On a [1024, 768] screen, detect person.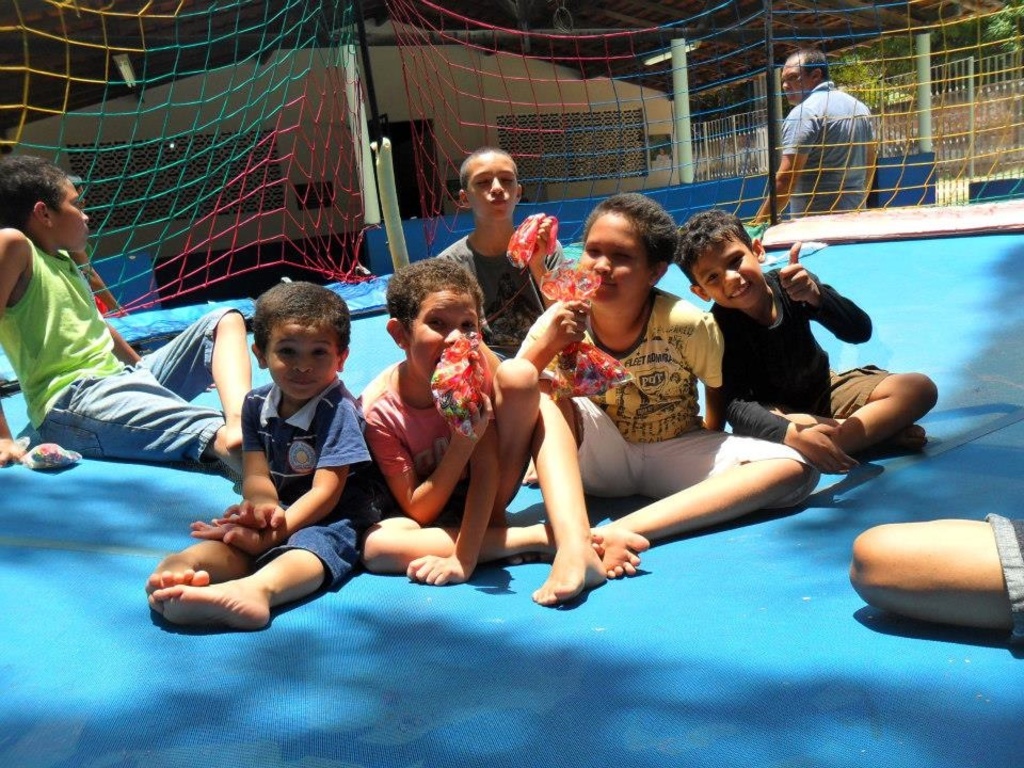
left=0, top=141, right=271, bottom=486.
